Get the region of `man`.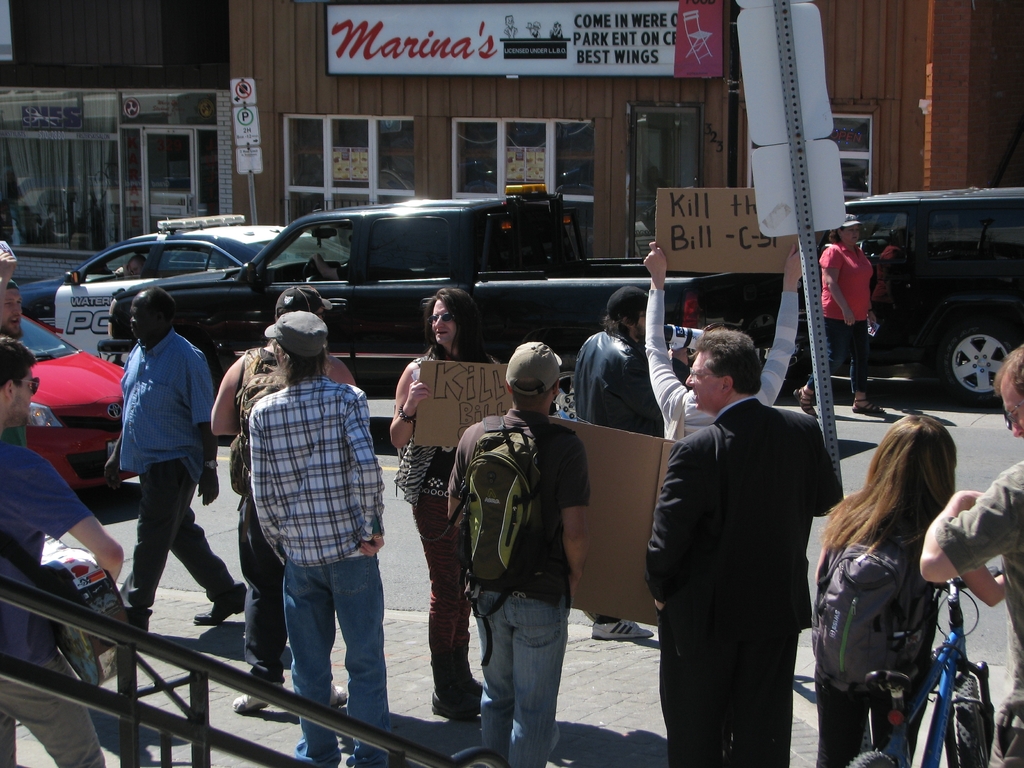
x1=0 y1=248 x2=25 y2=448.
